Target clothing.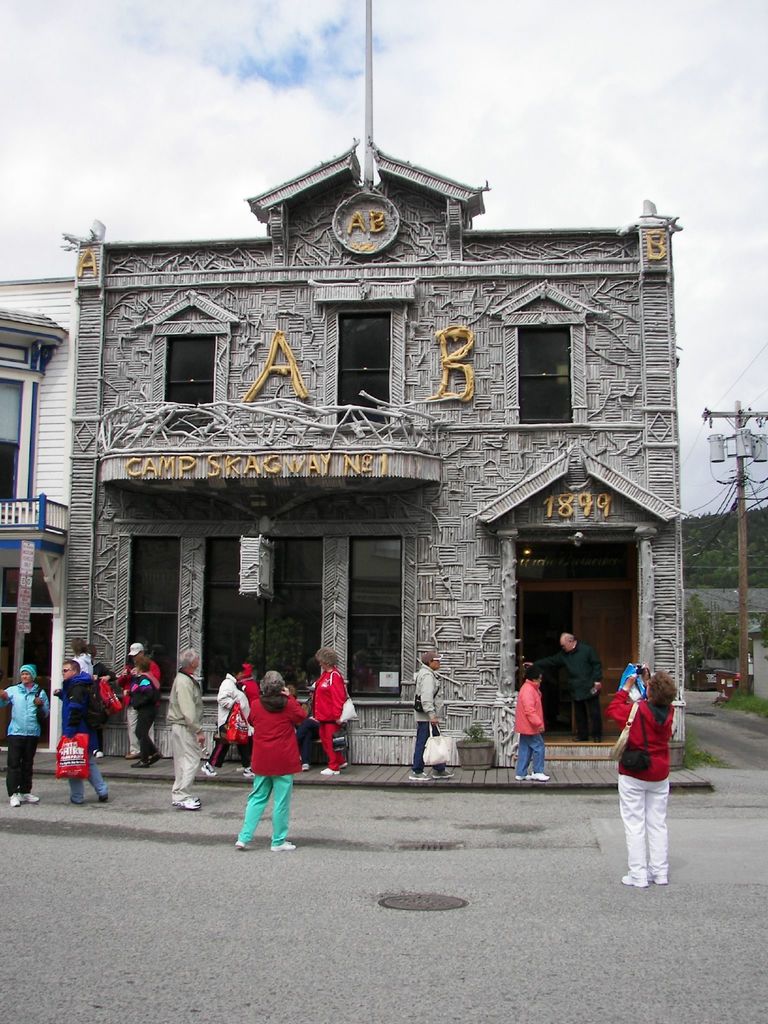
Target region: bbox=[293, 700, 324, 765].
